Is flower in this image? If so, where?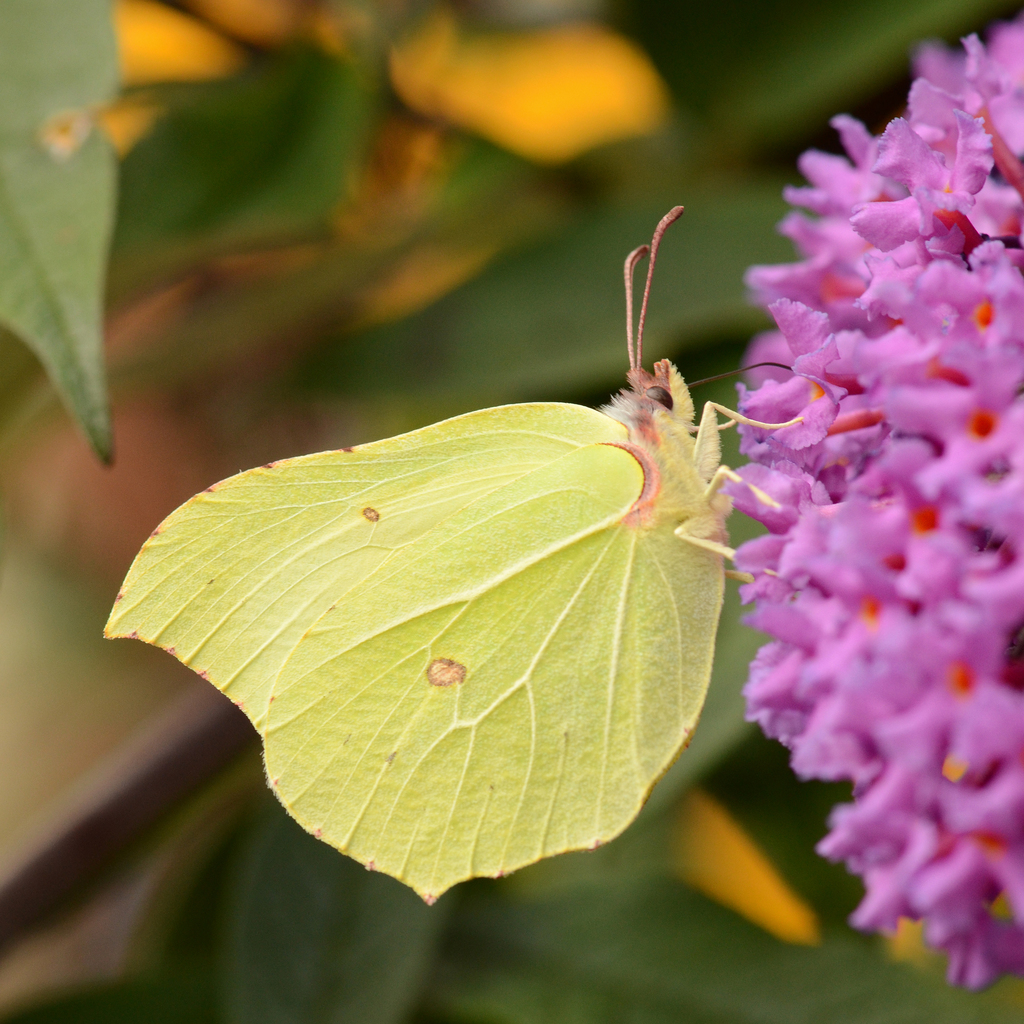
Yes, at {"x1": 731, "y1": 19, "x2": 1023, "y2": 995}.
